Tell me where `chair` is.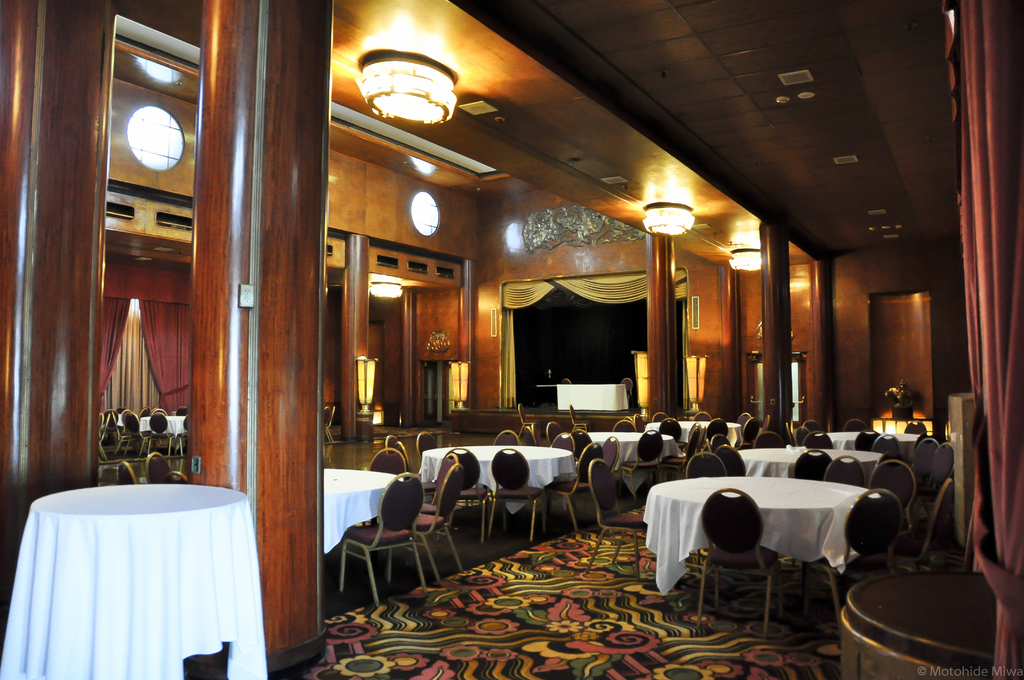
`chair` is at {"x1": 799, "y1": 421, "x2": 824, "y2": 434}.
